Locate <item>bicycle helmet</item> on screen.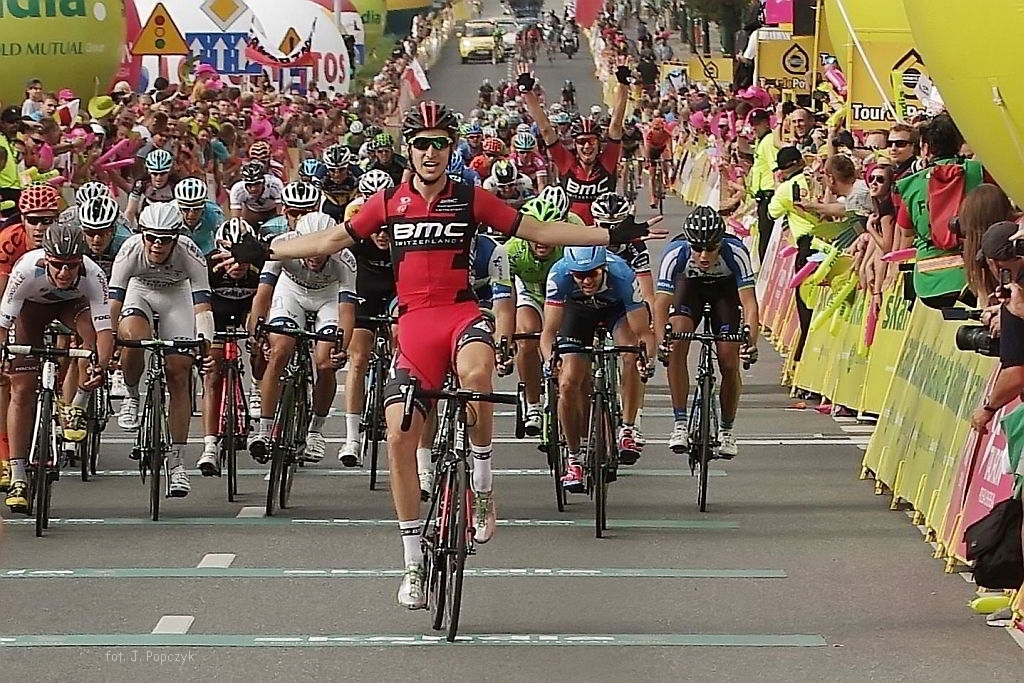
On screen at [74,179,110,197].
